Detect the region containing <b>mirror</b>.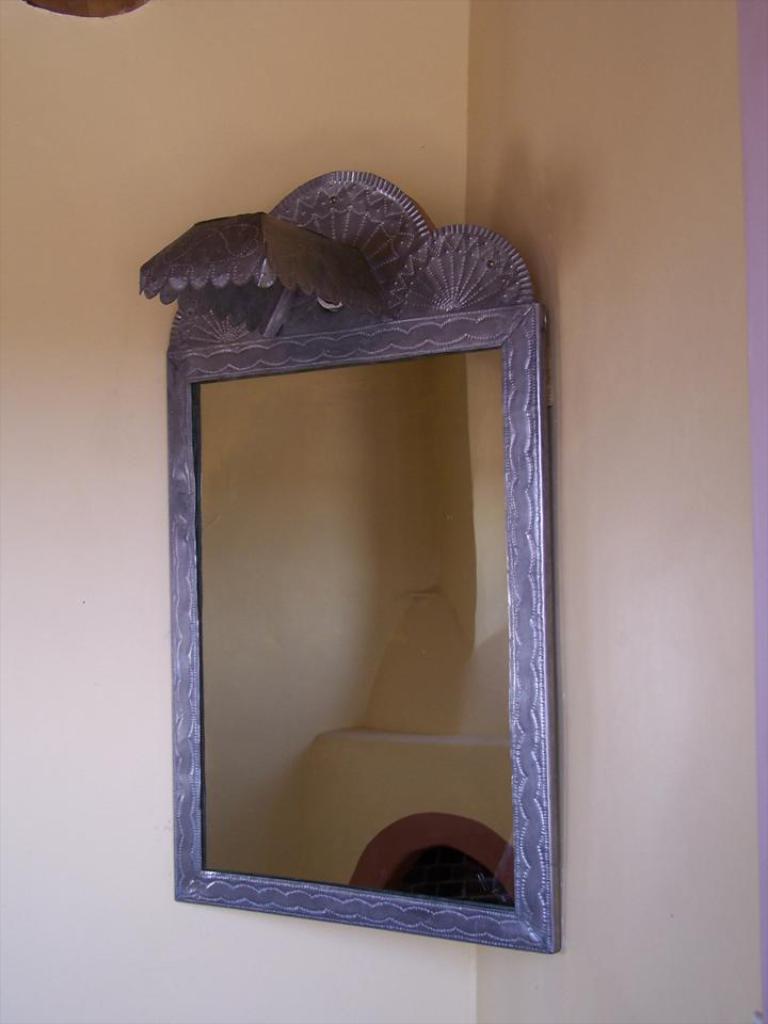
region(194, 350, 512, 910).
